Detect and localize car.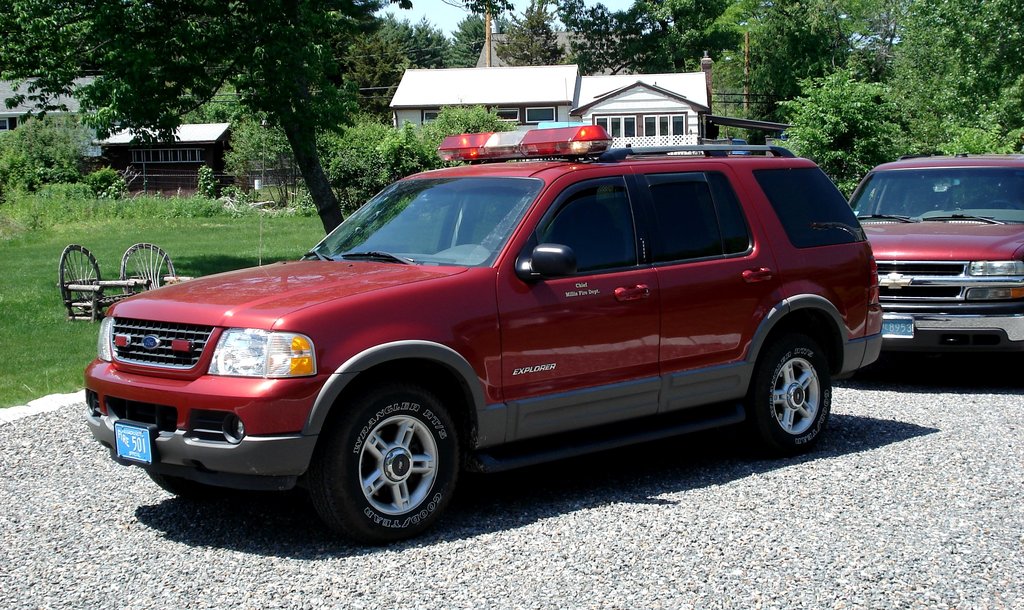
Localized at 81 79 883 545.
